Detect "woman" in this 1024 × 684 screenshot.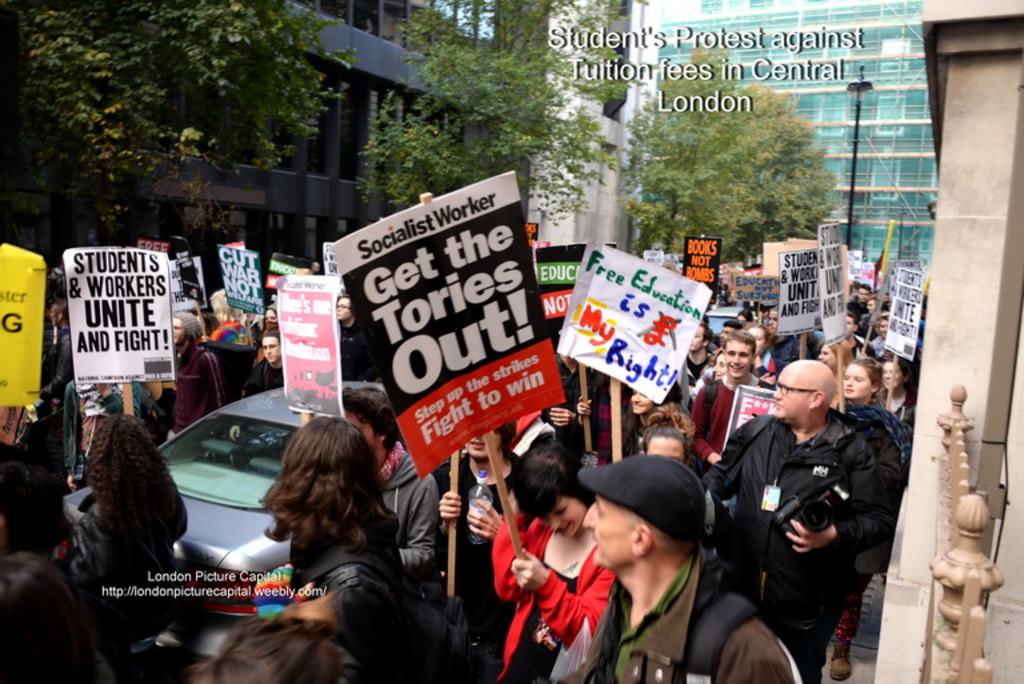
Detection: Rect(483, 444, 609, 683).
